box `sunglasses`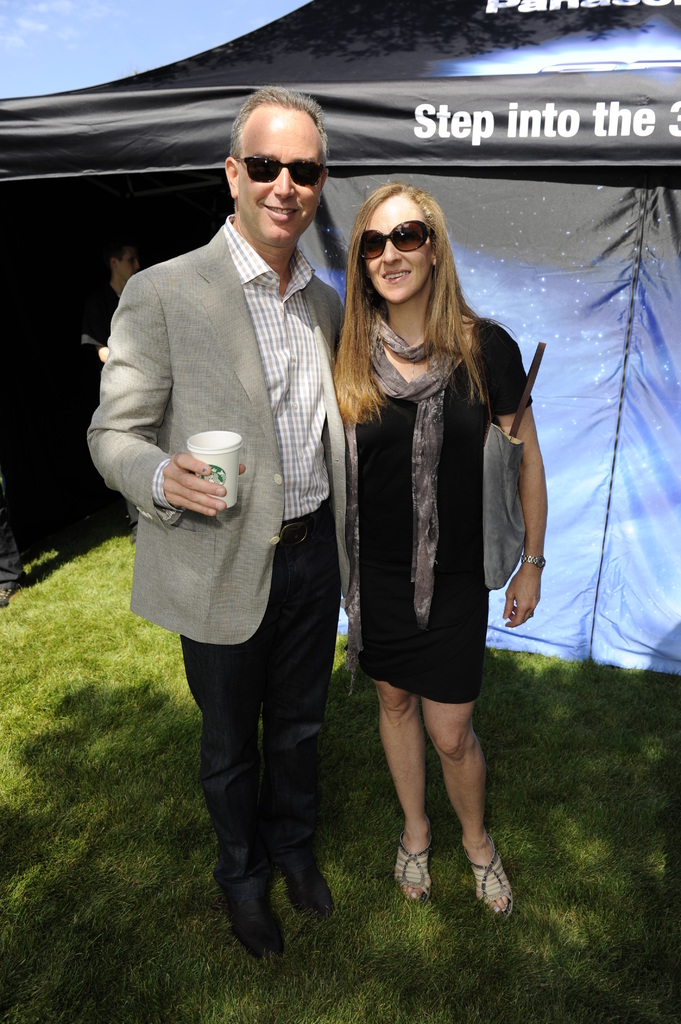
left=234, top=151, right=332, bottom=186
